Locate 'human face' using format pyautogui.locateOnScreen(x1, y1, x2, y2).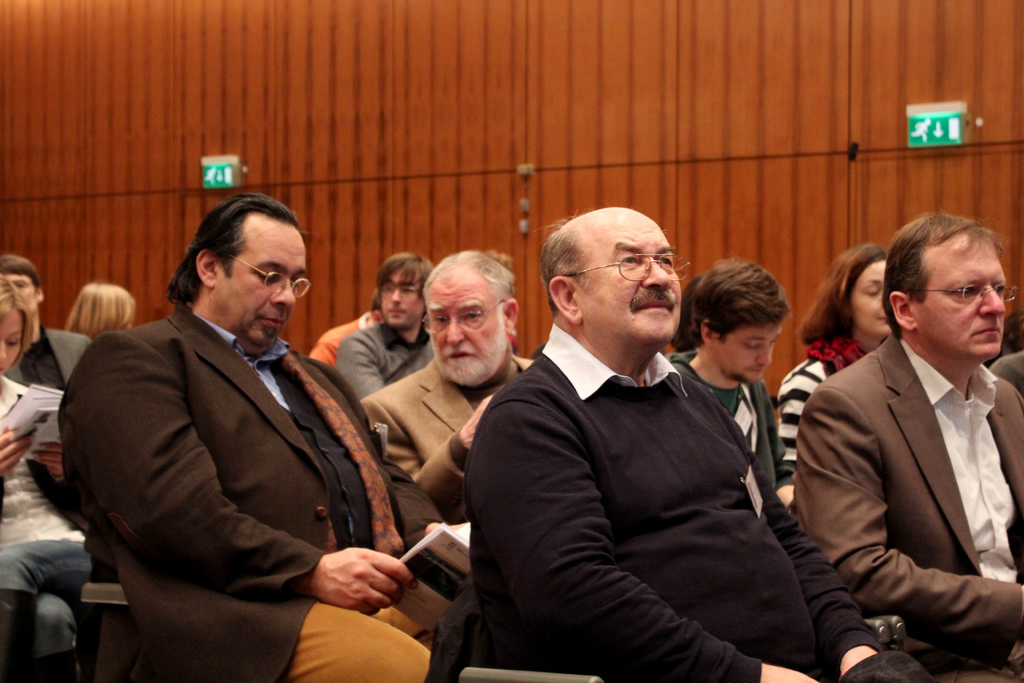
pyautogui.locateOnScreen(588, 212, 681, 343).
